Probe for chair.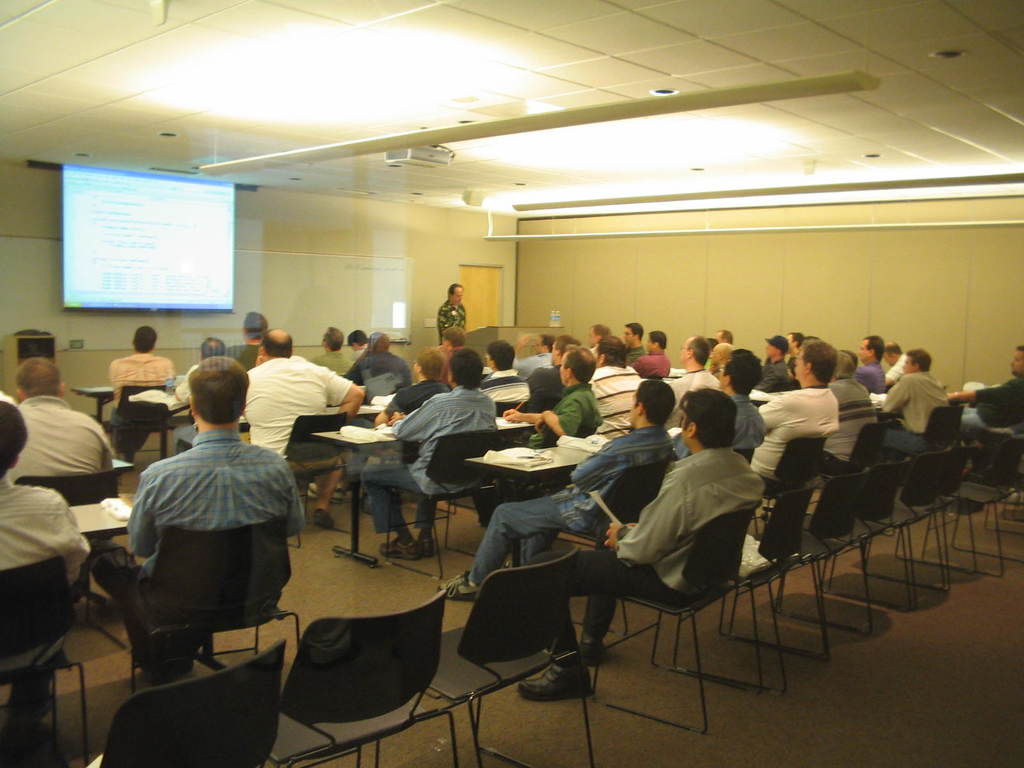
Probe result: {"left": 25, "top": 471, "right": 126, "bottom": 545}.
